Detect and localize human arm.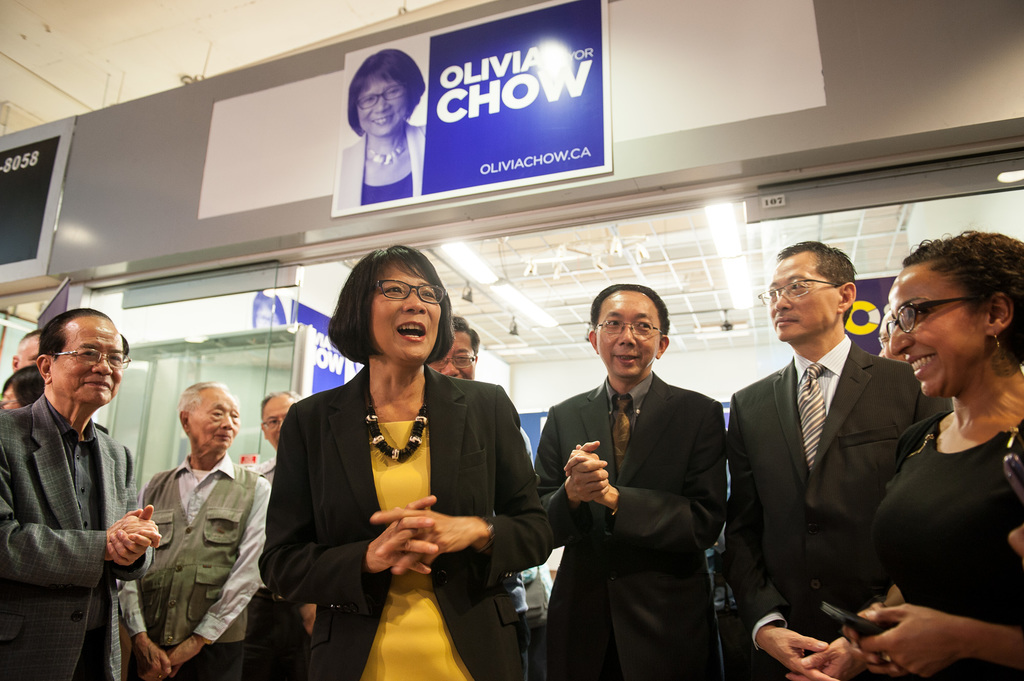
Localized at {"left": 856, "top": 441, "right": 1023, "bottom": 680}.
